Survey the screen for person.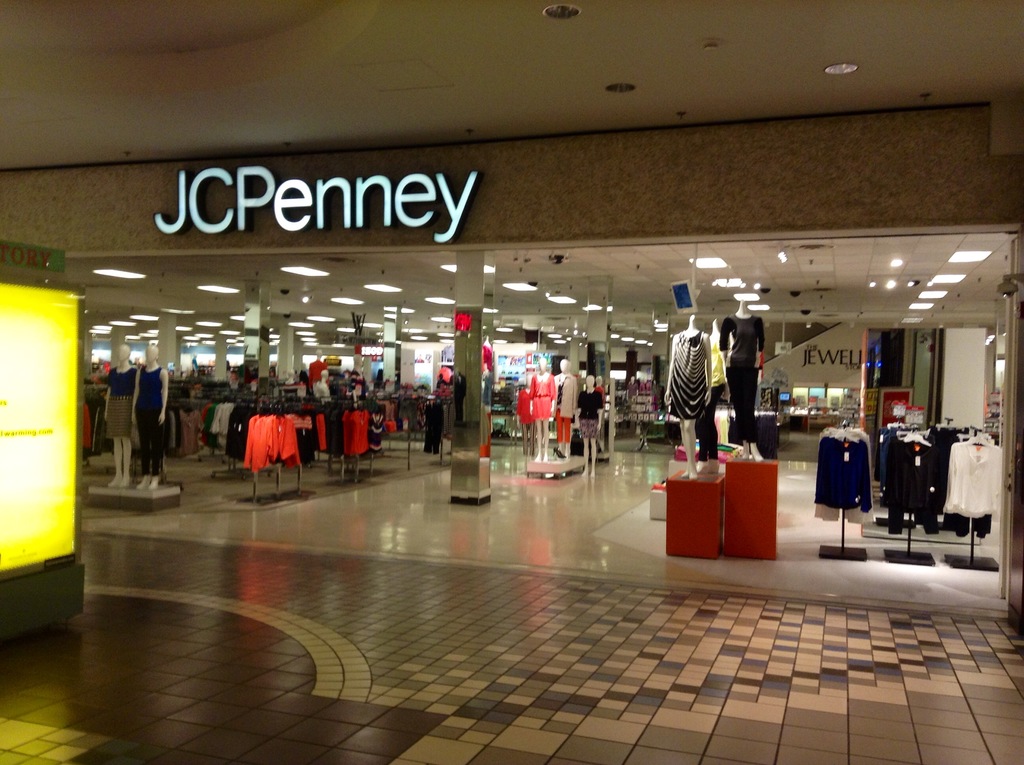
Survey found: (x1=727, y1=298, x2=767, y2=462).
